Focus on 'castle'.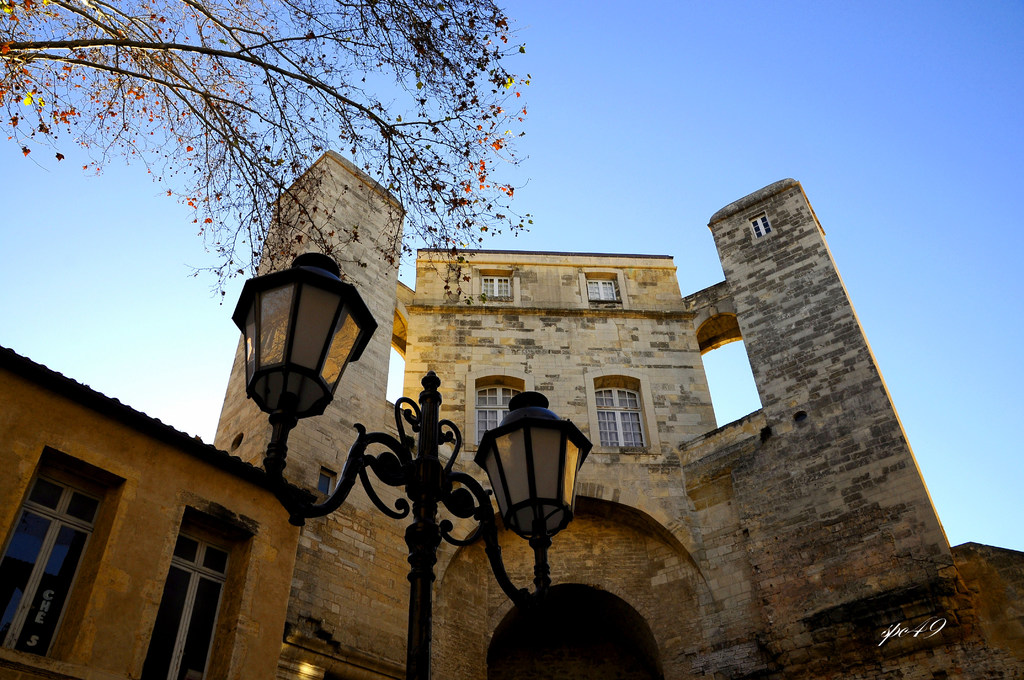
Focused at detection(62, 147, 978, 679).
